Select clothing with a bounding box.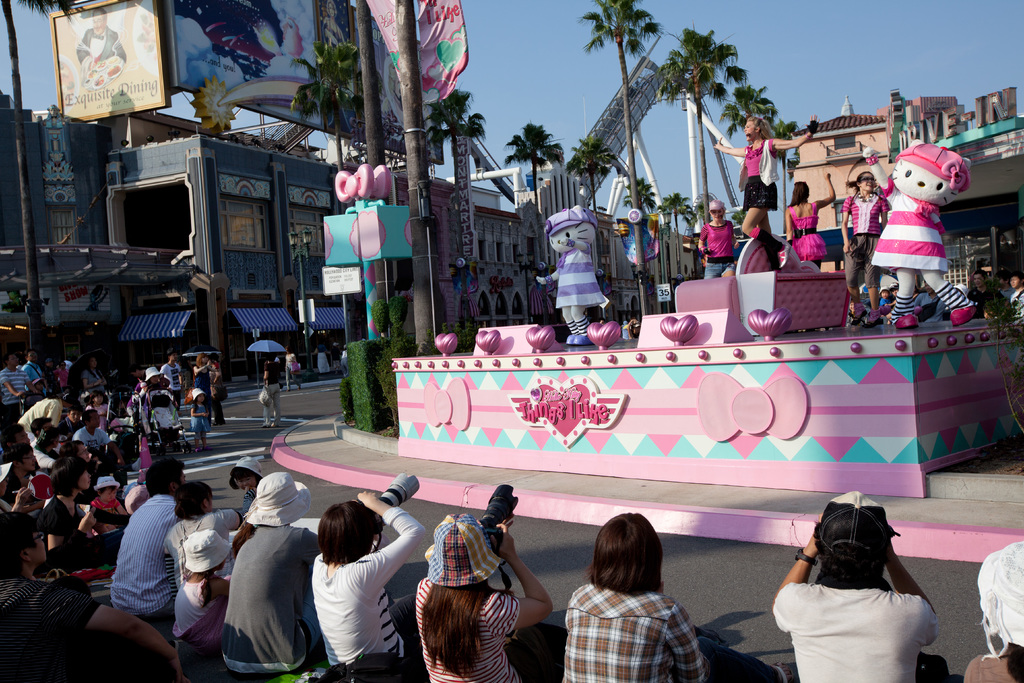
bbox(107, 492, 181, 632).
